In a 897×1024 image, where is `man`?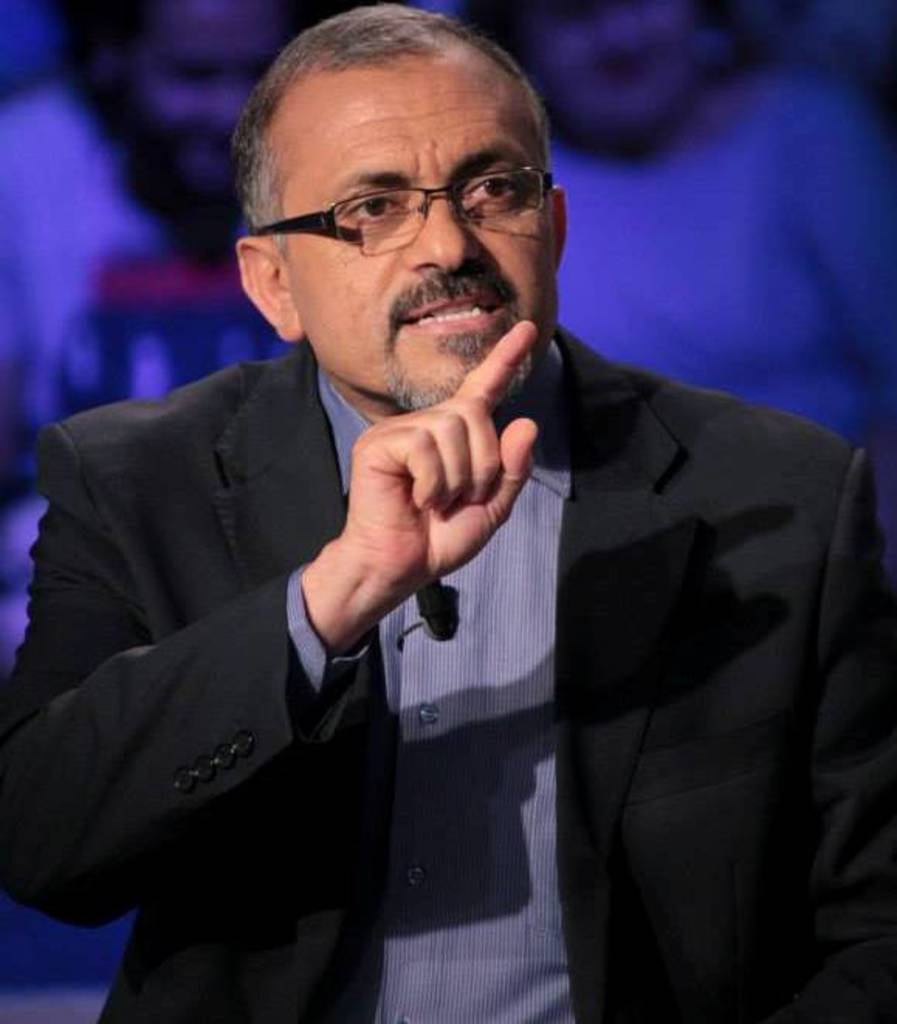
rect(0, 5, 880, 1022).
